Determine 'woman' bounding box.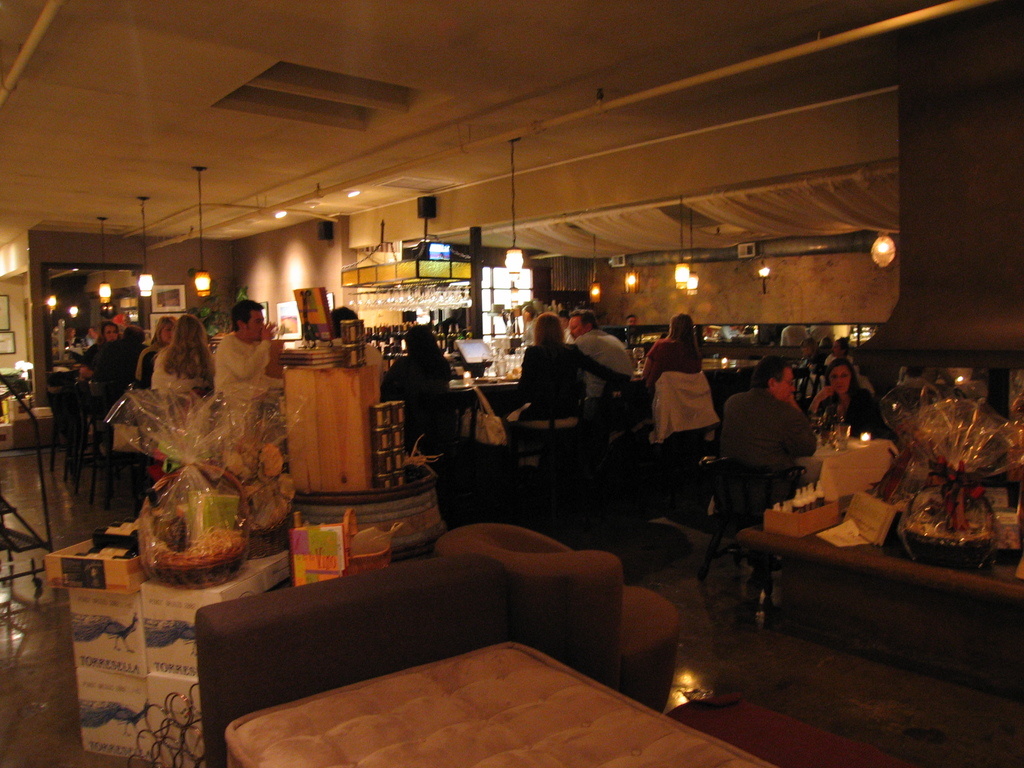
Determined: {"left": 129, "top": 316, "right": 184, "bottom": 388}.
